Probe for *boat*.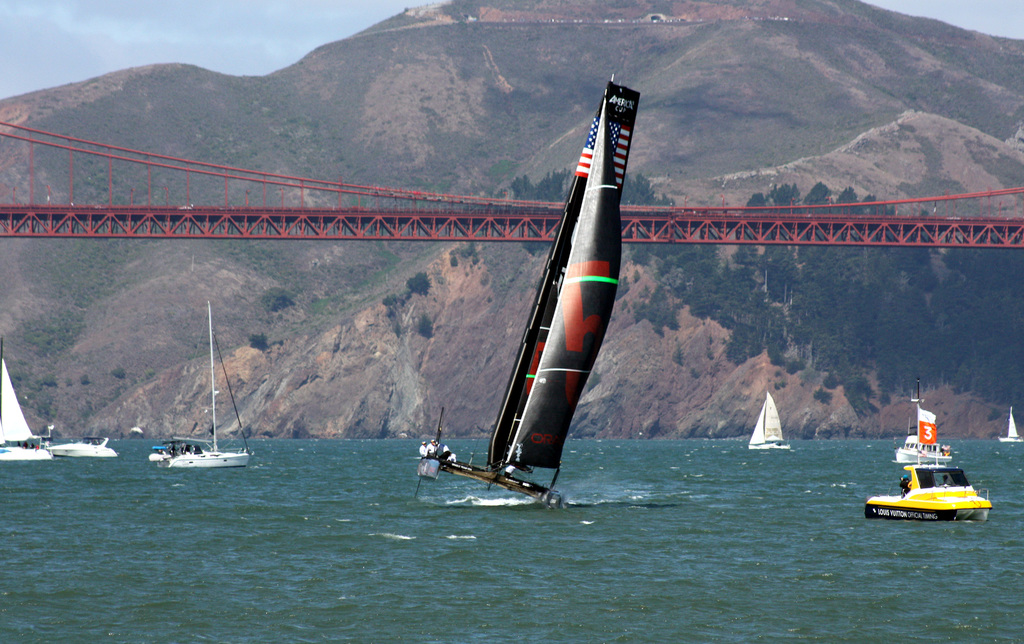
Probe result: Rect(150, 301, 253, 472).
